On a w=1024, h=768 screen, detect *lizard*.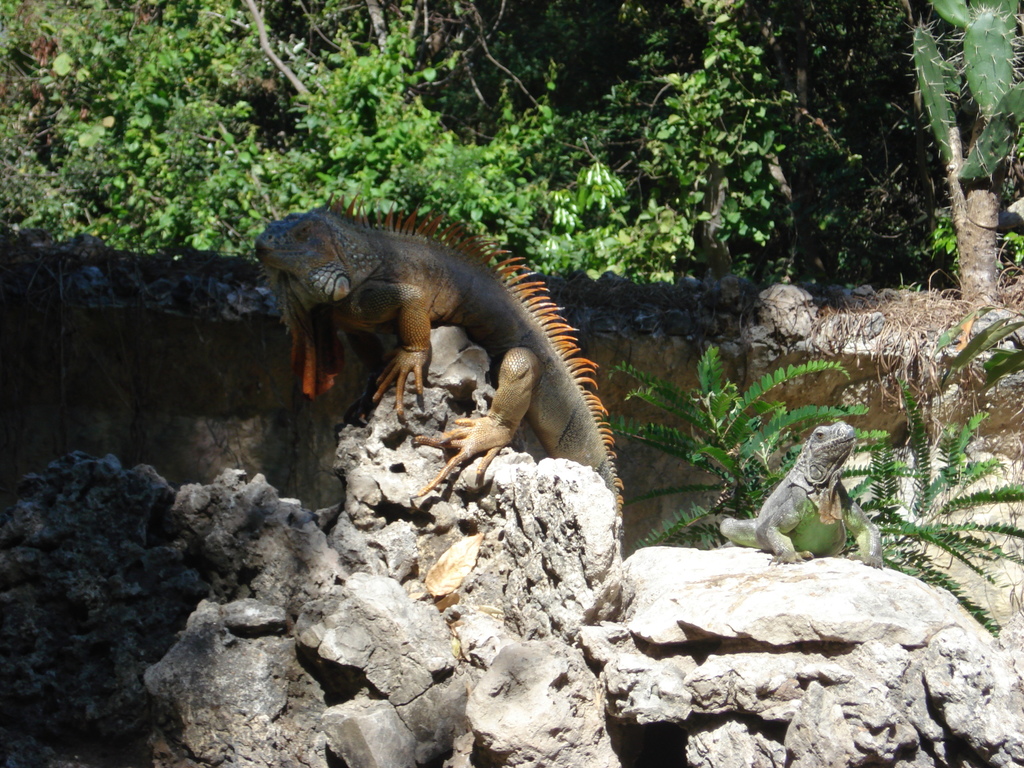
259/196/632/500.
